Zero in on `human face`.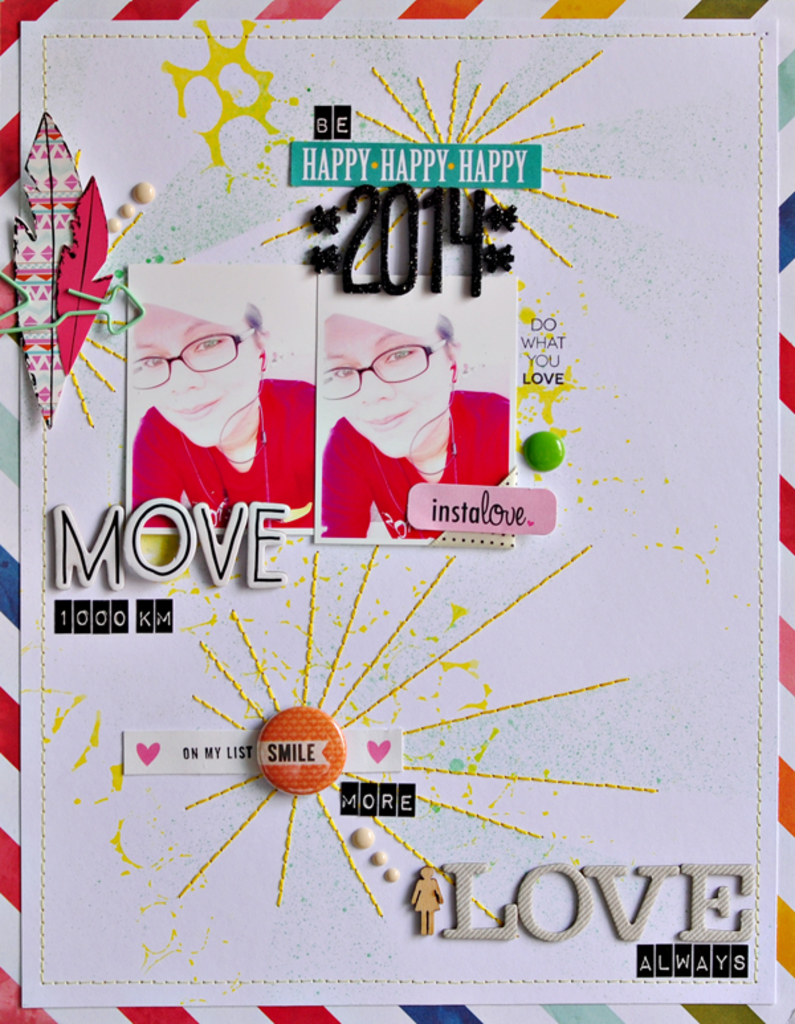
Zeroed in: region(318, 318, 451, 454).
